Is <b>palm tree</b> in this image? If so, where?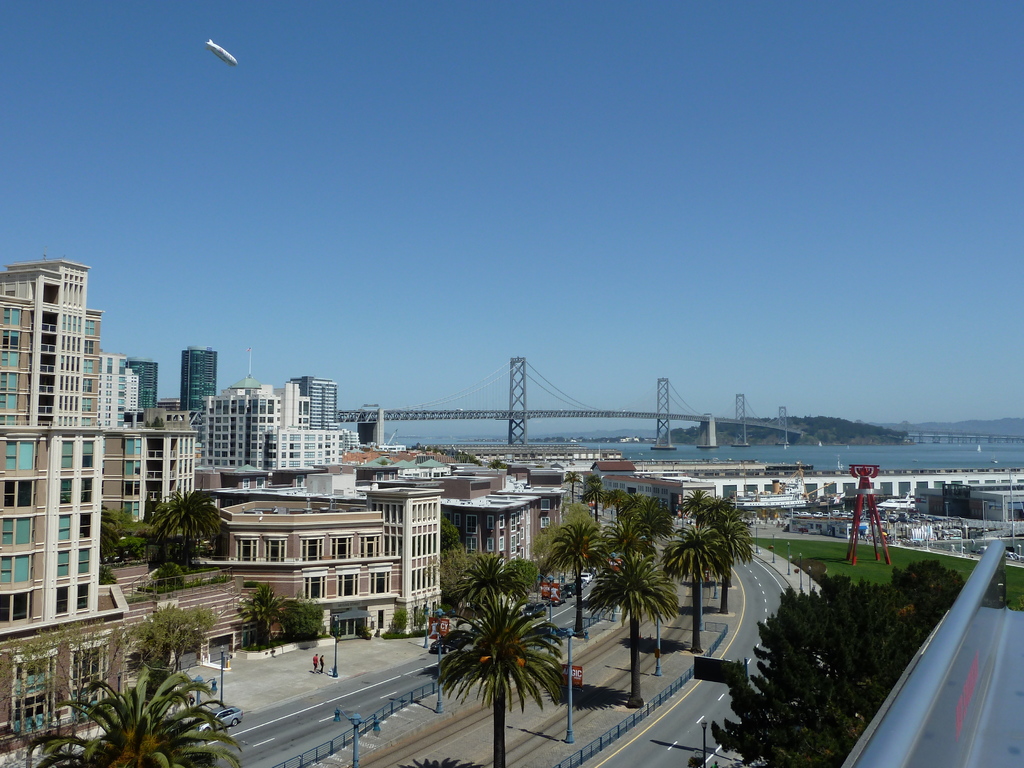
Yes, at {"left": 548, "top": 516, "right": 610, "bottom": 633}.
